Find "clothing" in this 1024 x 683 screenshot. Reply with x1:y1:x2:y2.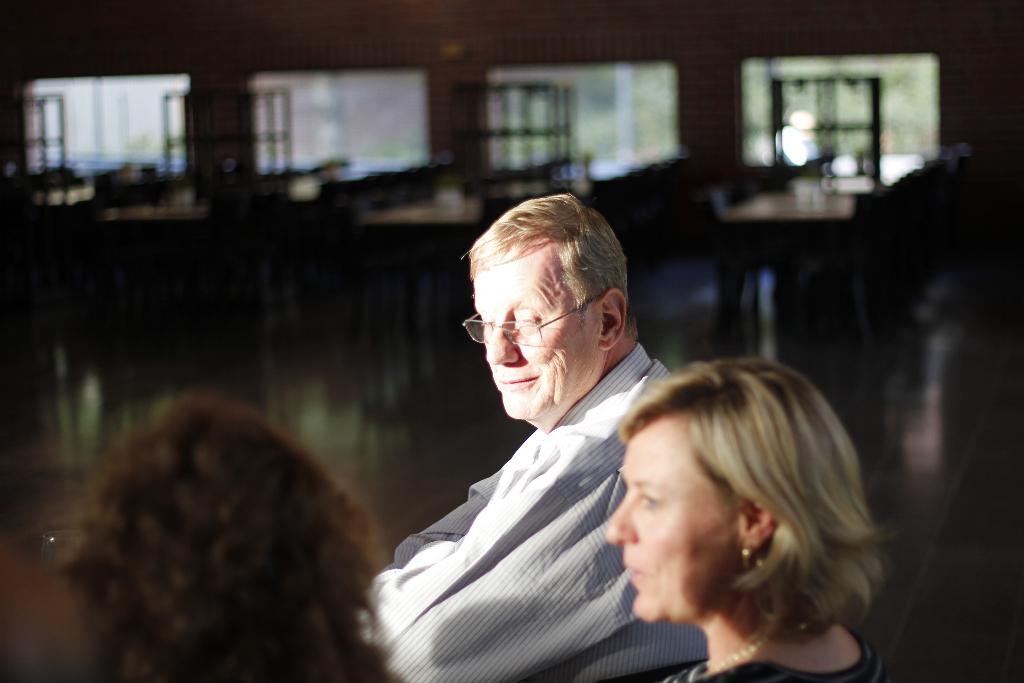
682:626:897:680.
